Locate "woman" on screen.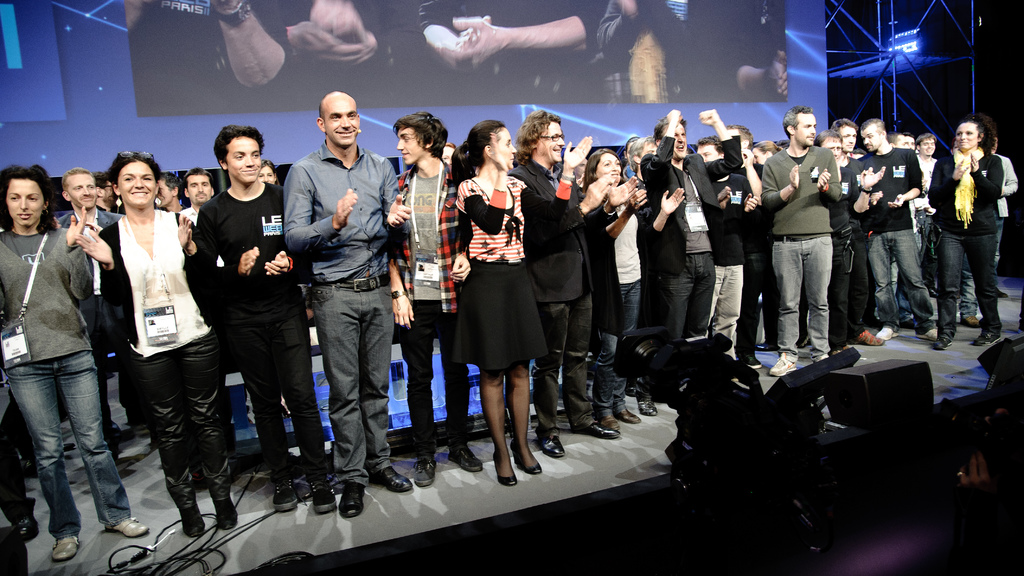
On screen at [left=154, top=170, right=189, bottom=215].
